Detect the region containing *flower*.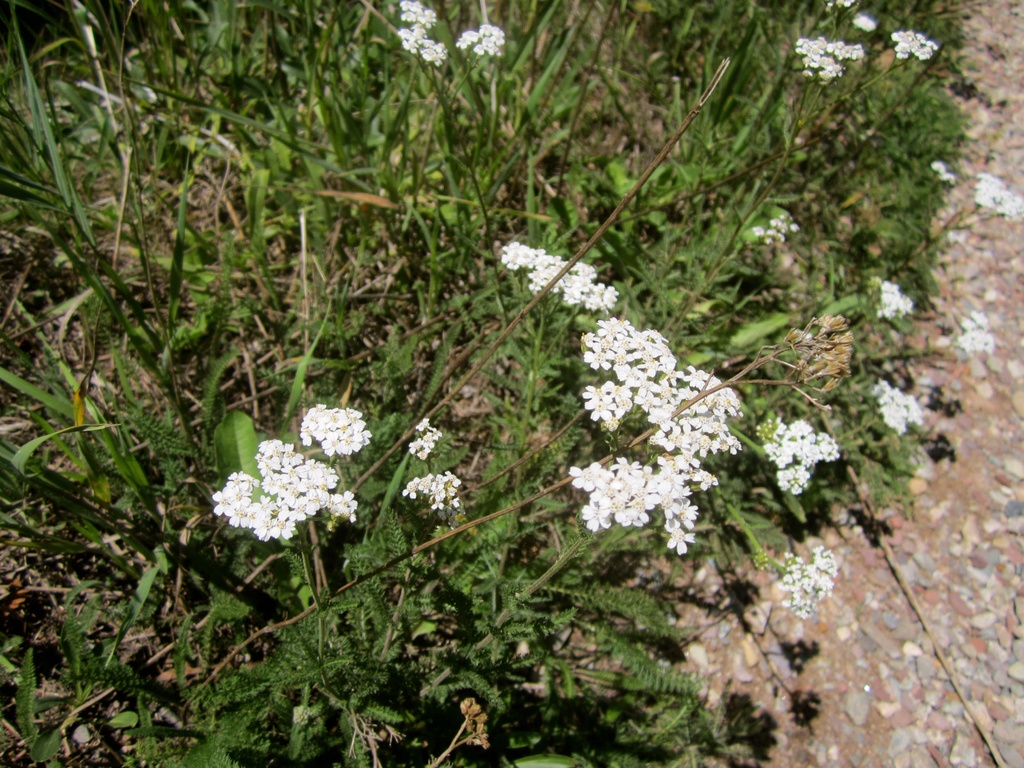
<region>768, 417, 845, 499</region>.
